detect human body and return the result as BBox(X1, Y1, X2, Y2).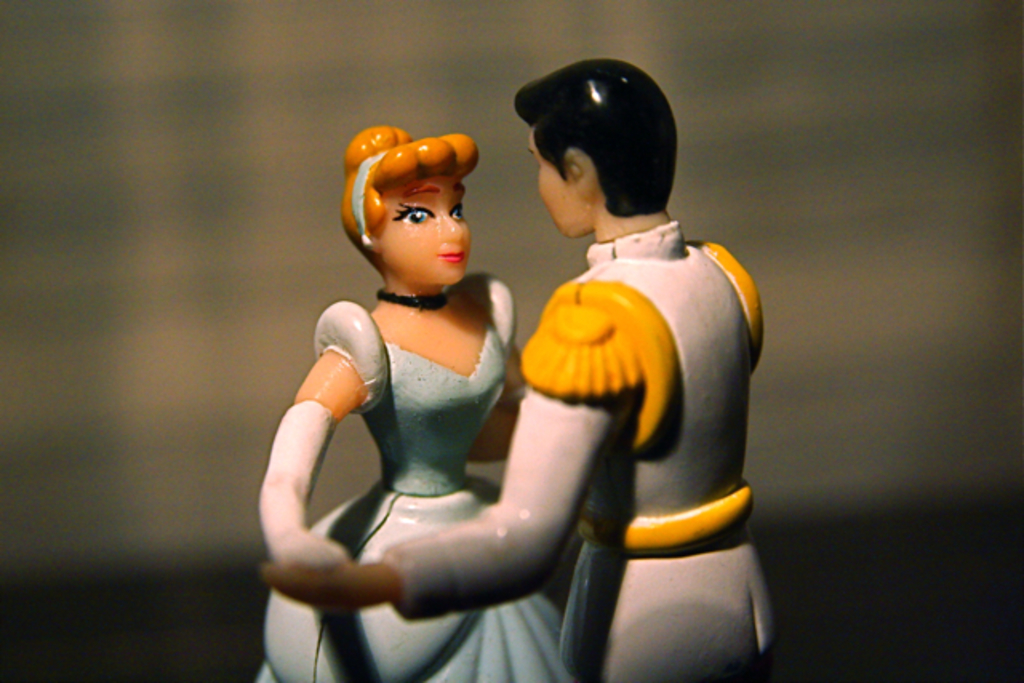
BBox(434, 78, 773, 682).
